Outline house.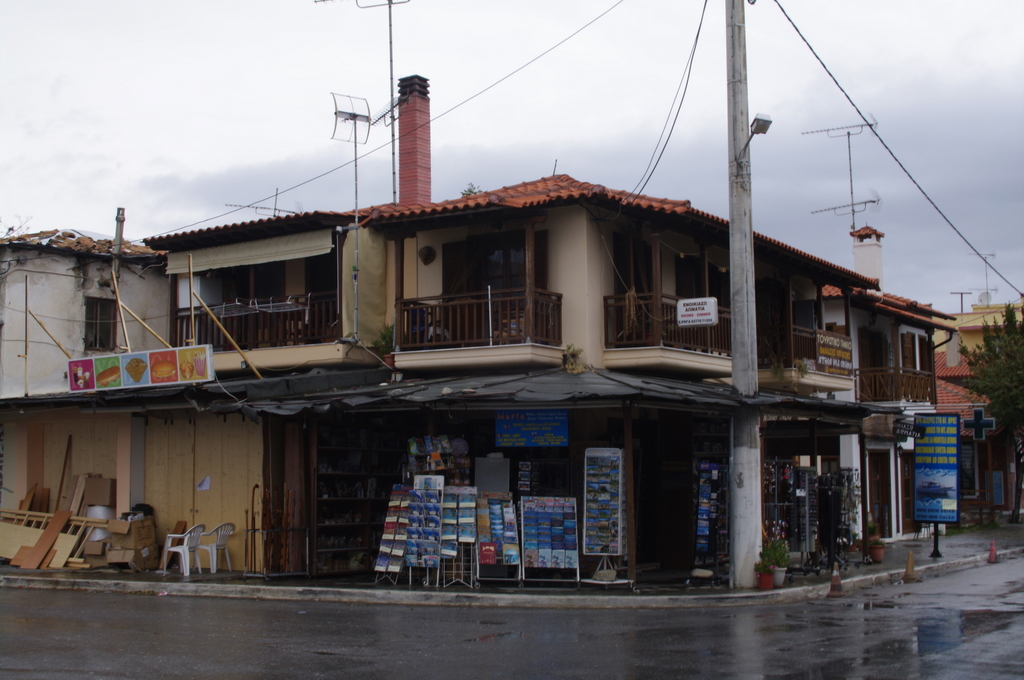
Outline: (0,68,961,581).
